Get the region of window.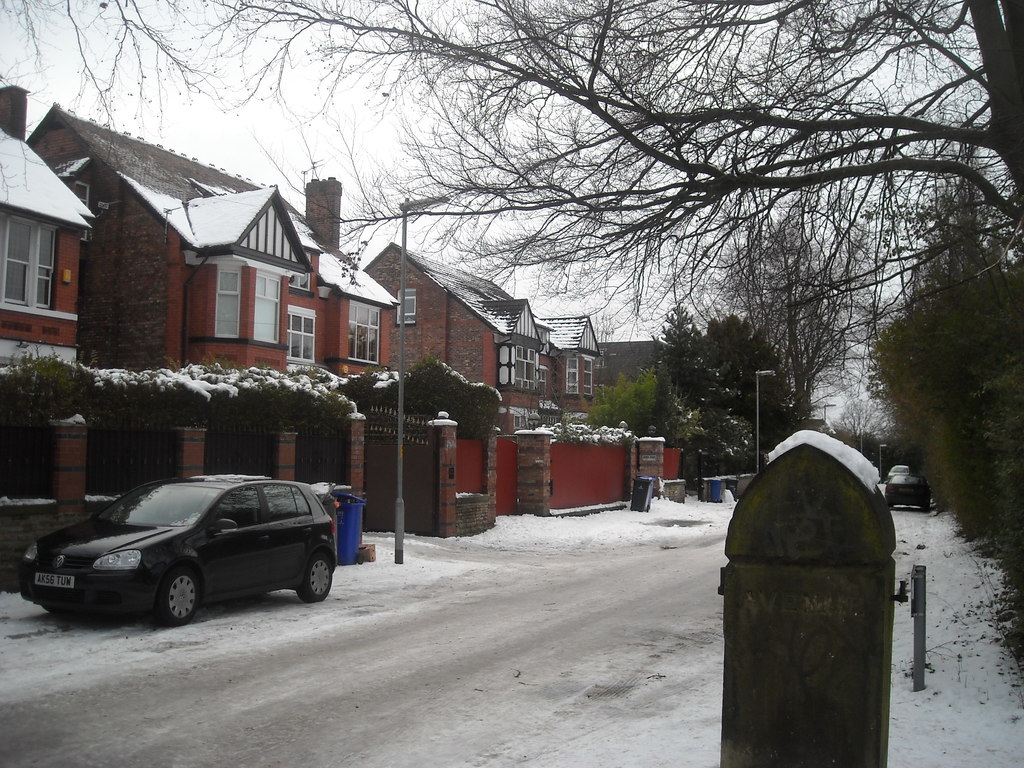
(left=288, top=305, right=319, bottom=367).
